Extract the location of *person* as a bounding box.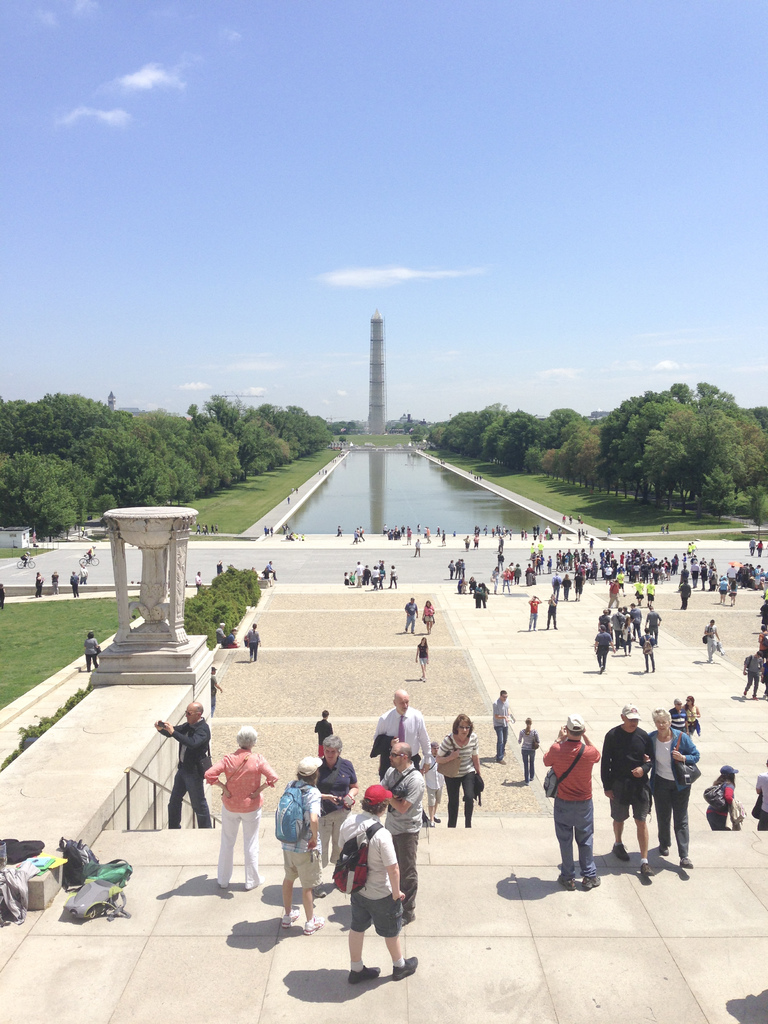
left=708, top=763, right=740, bottom=829.
